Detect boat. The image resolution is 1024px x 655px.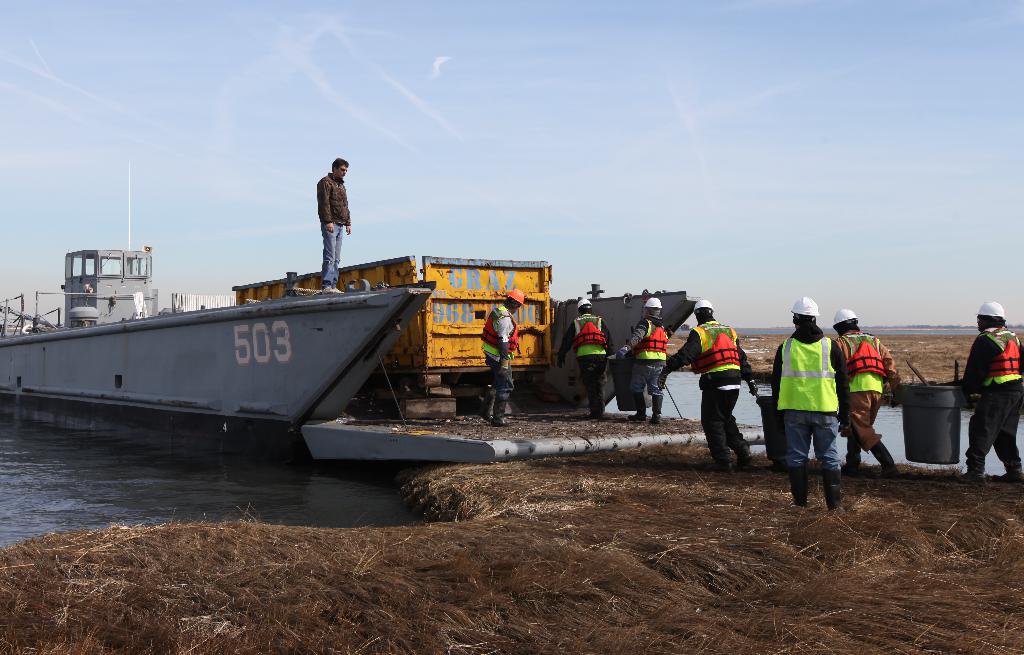
locate(0, 169, 774, 488).
